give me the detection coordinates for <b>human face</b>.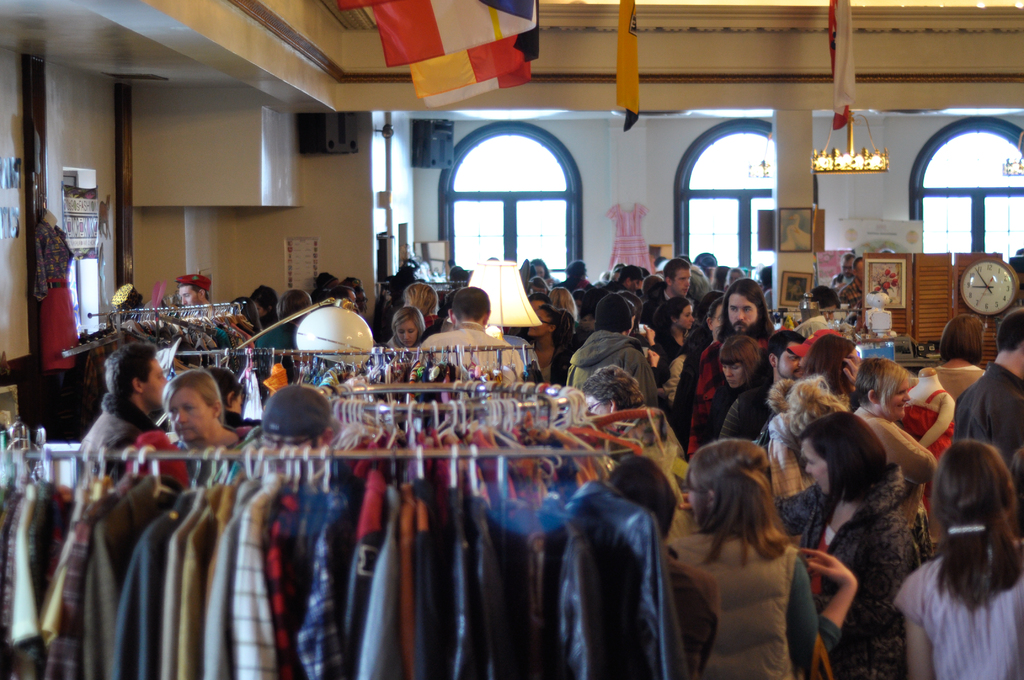
region(723, 364, 741, 385).
